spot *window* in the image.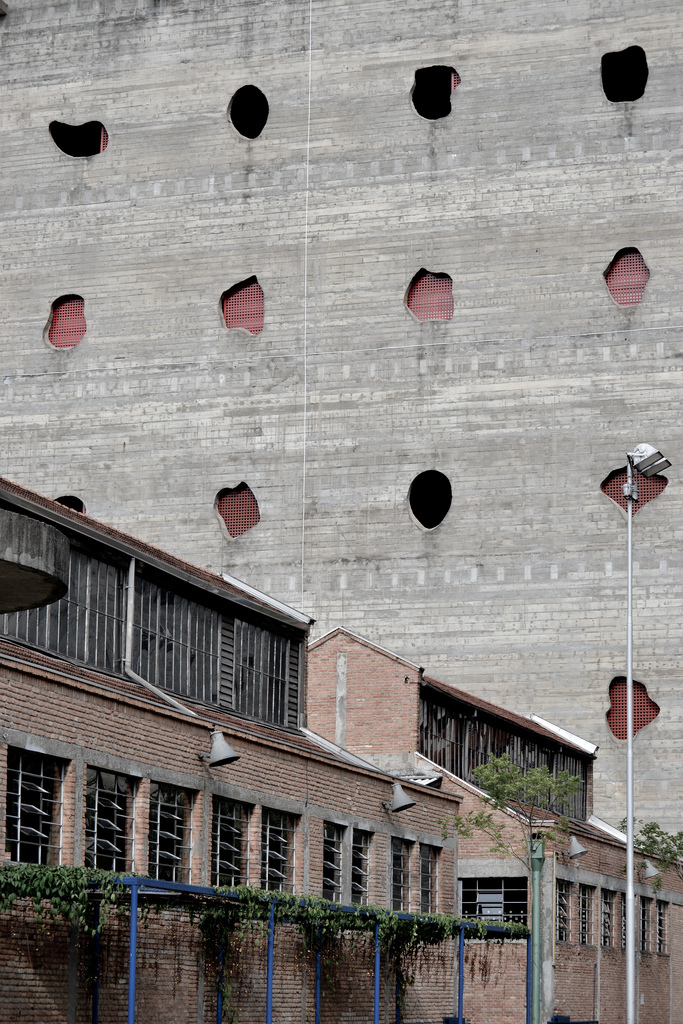
*window* found at <bbox>320, 822, 349, 897</bbox>.
